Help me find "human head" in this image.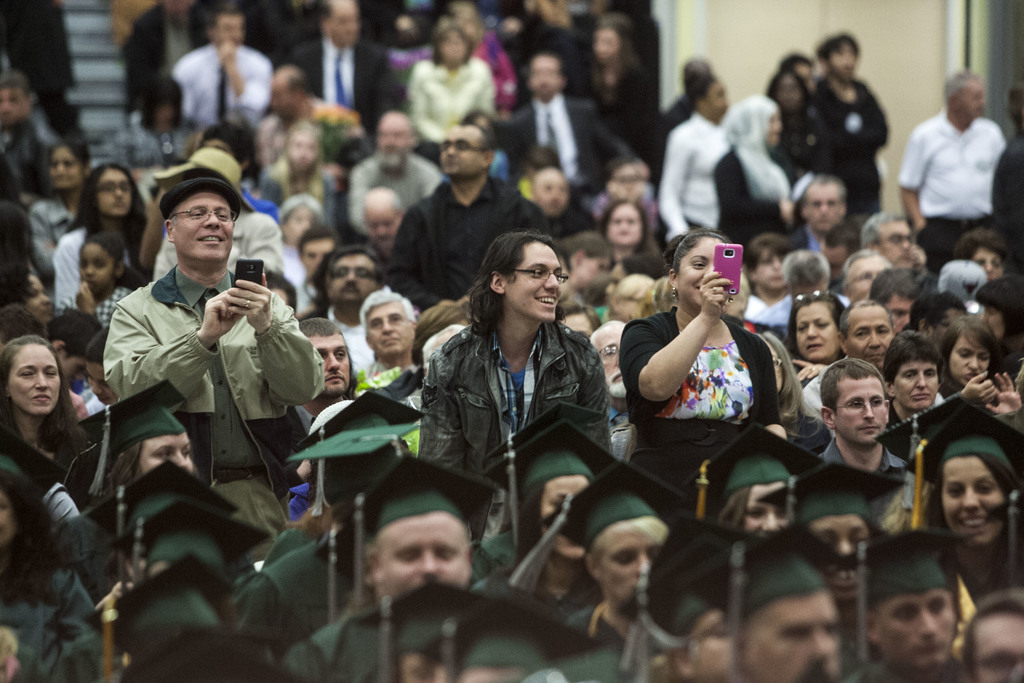
Found it: x1=725 y1=94 x2=781 y2=144.
